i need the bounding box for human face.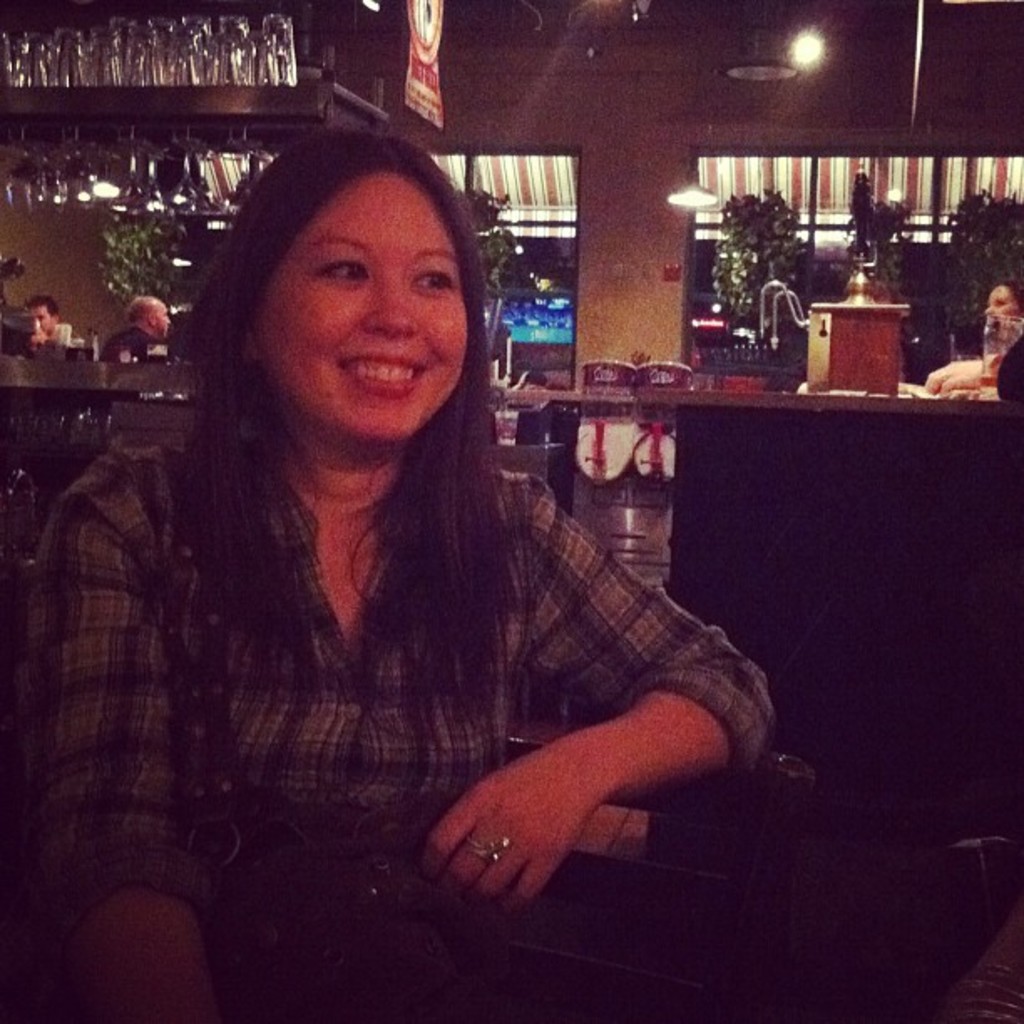
Here it is: bbox=[151, 301, 171, 336].
